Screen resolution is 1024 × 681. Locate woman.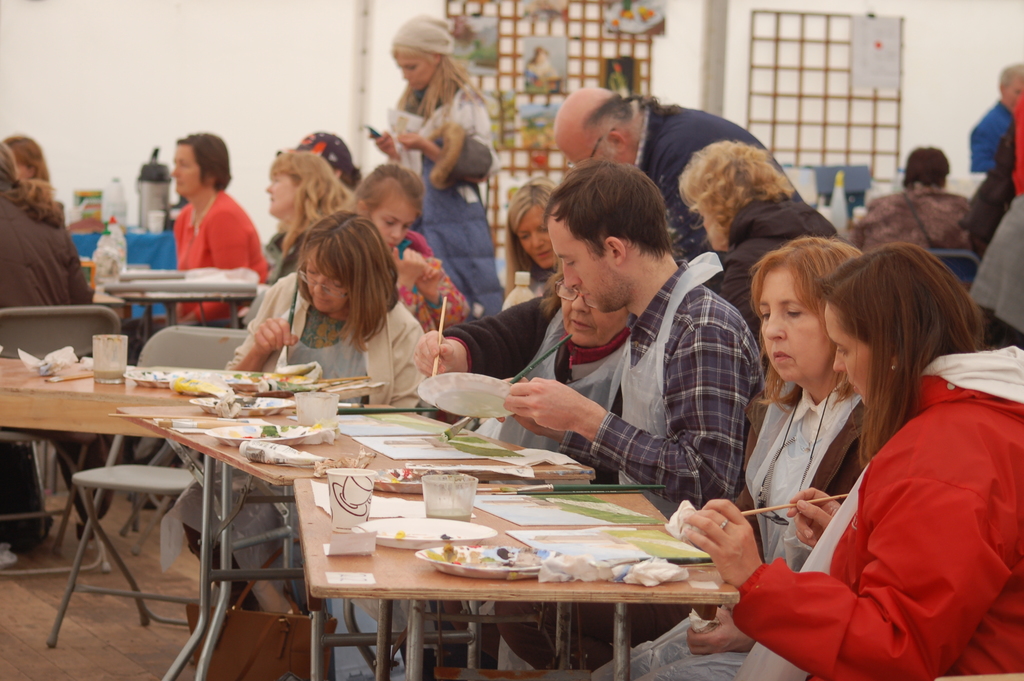
bbox(676, 140, 846, 366).
